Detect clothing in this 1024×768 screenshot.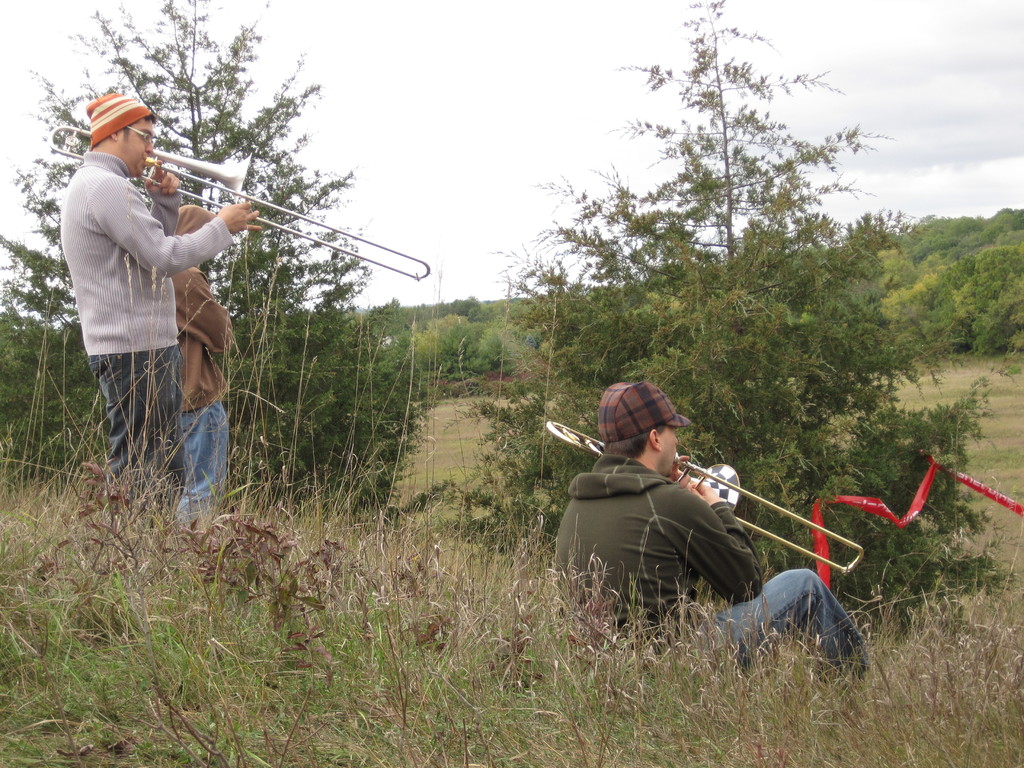
Detection: 174, 264, 234, 523.
